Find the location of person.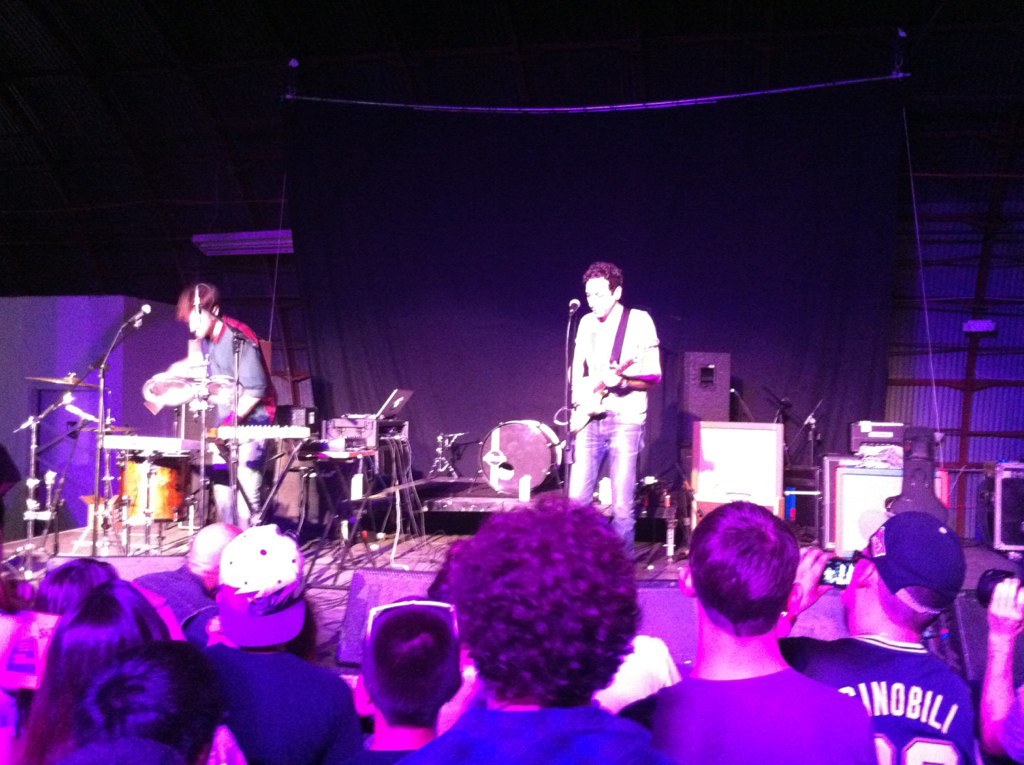
Location: bbox=[352, 600, 463, 759].
